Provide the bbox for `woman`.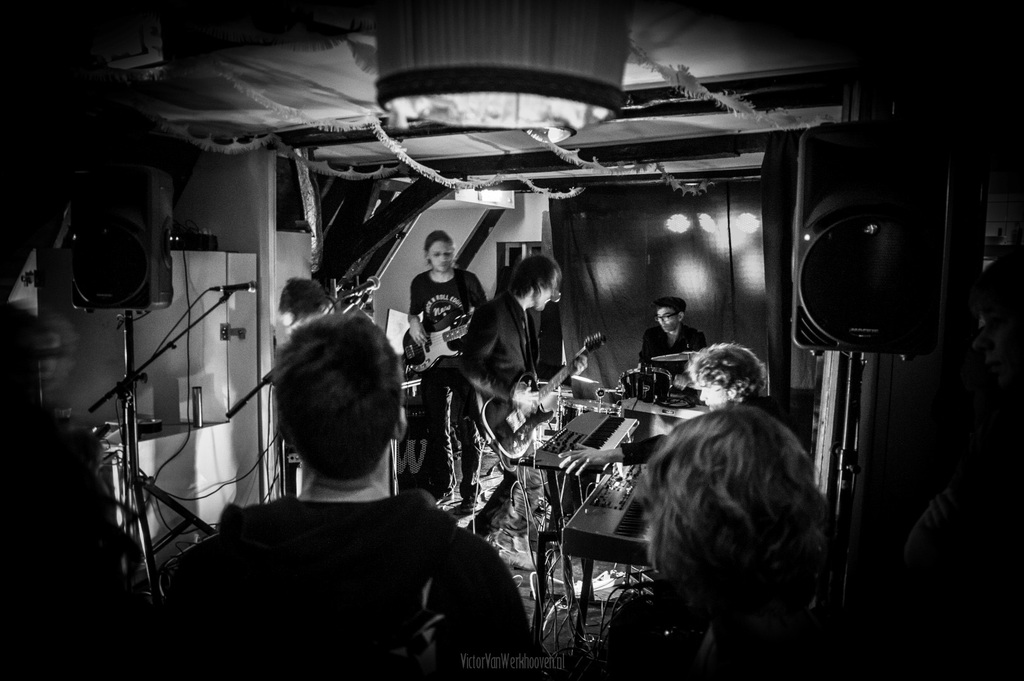
box(634, 397, 891, 680).
